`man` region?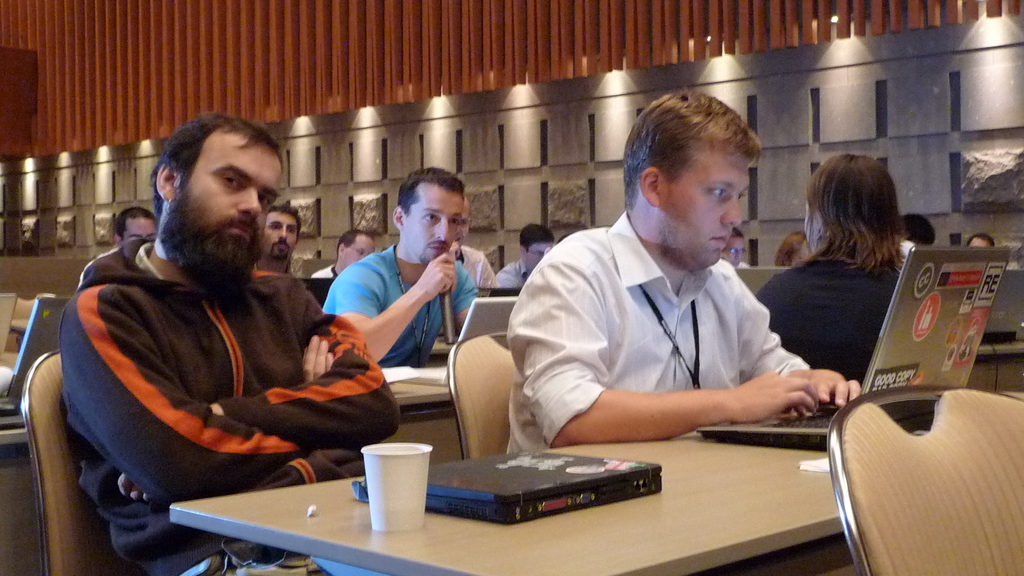
[x1=495, y1=221, x2=554, y2=287]
